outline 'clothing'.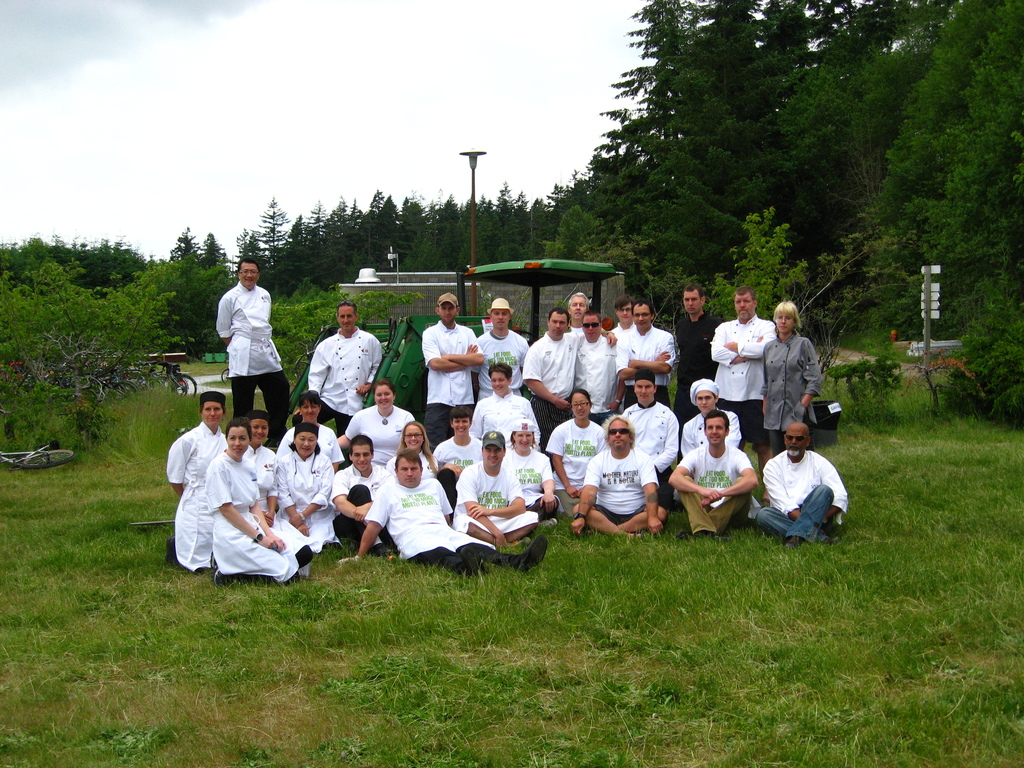
Outline: BBox(494, 441, 561, 511).
